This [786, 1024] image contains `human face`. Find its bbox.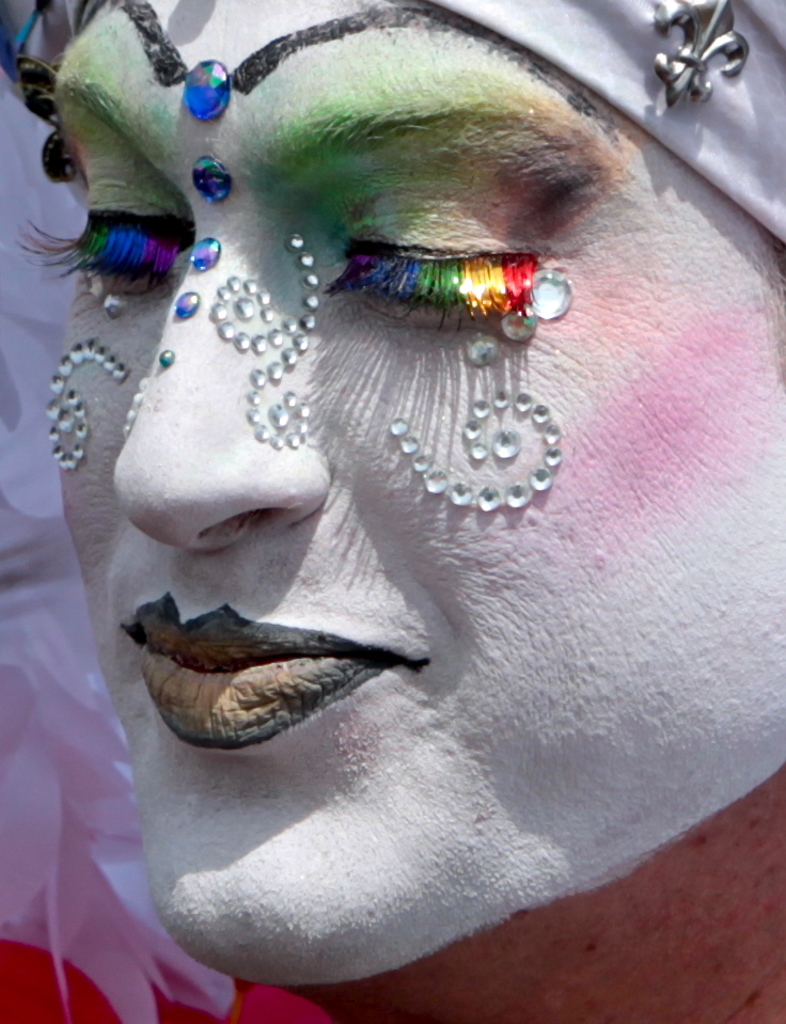
{"left": 47, "top": 0, "right": 785, "bottom": 983}.
